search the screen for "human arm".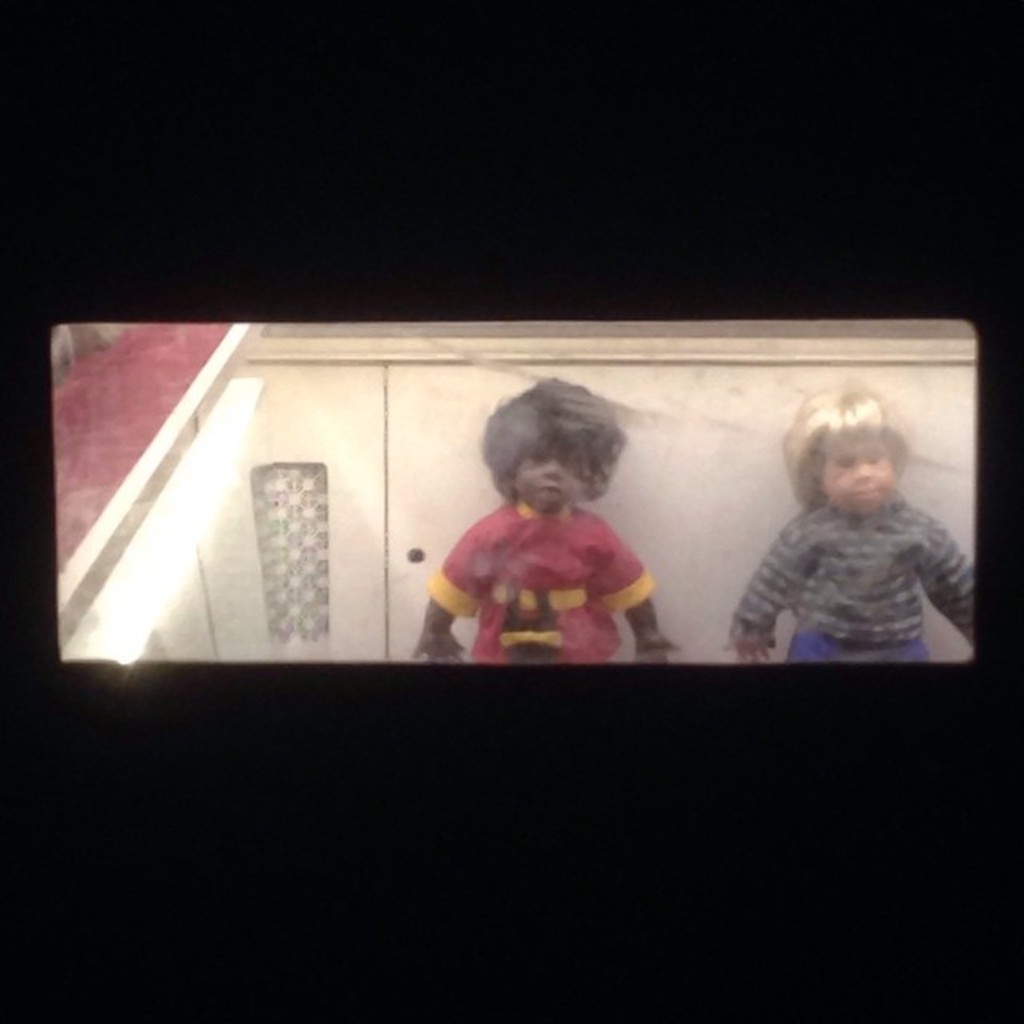
Found at {"x1": 925, "y1": 517, "x2": 982, "y2": 653}.
